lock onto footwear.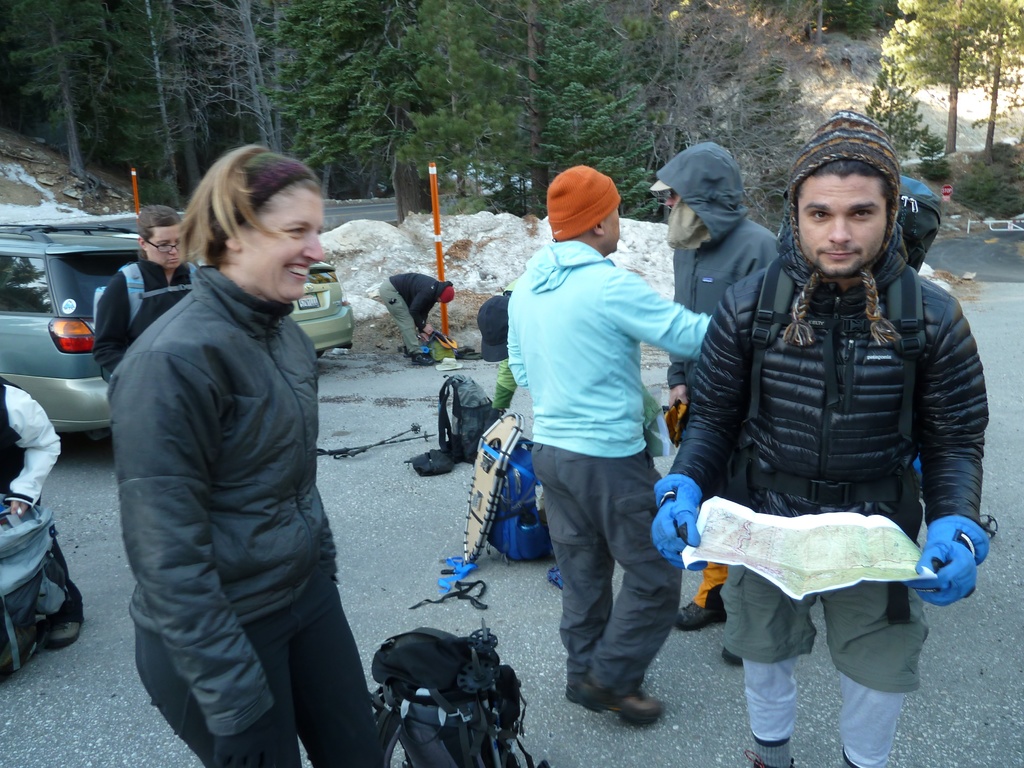
Locked: region(573, 685, 670, 725).
